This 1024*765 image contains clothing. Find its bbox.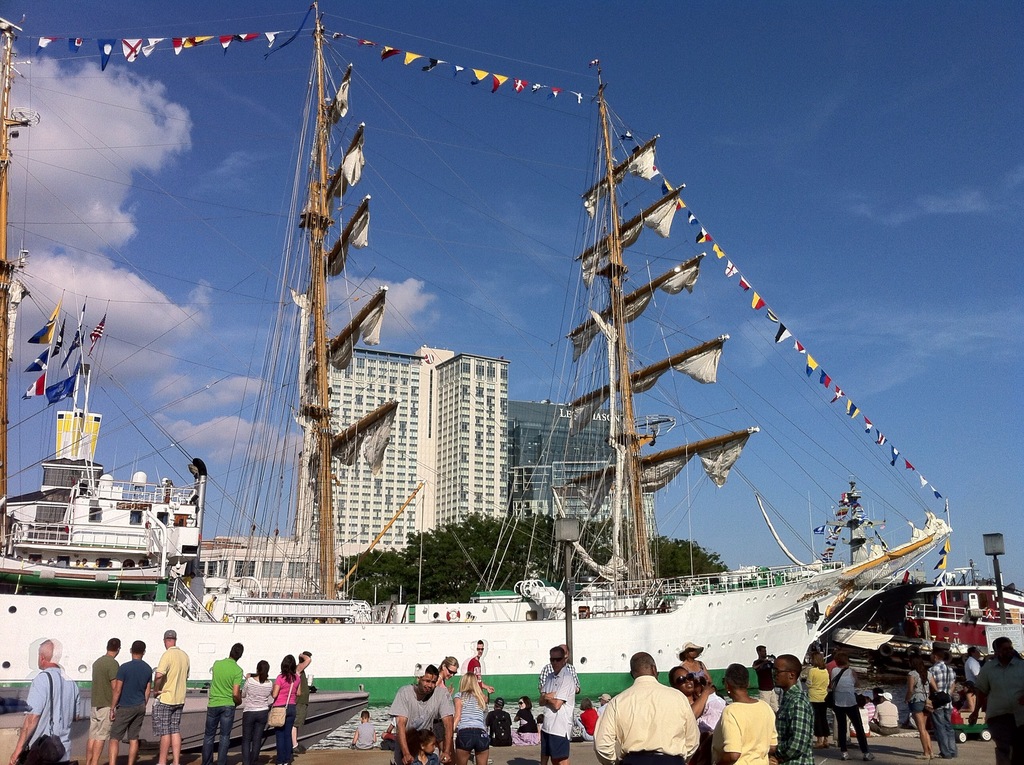
l=755, t=657, r=775, b=712.
